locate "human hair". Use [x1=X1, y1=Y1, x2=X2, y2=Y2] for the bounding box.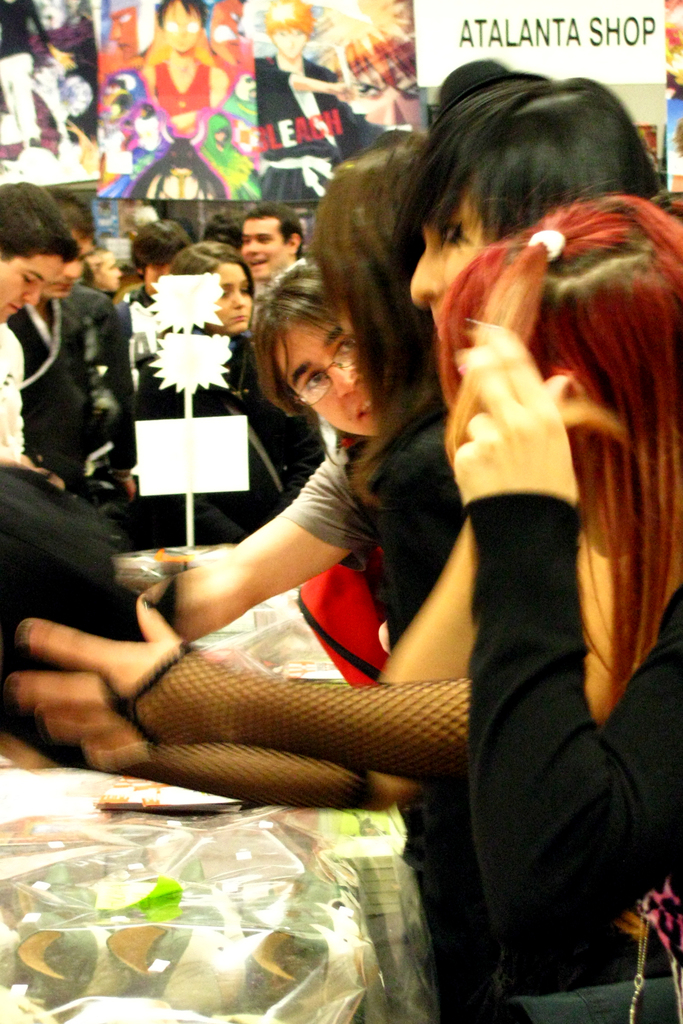
[x1=236, y1=280, x2=370, y2=425].
